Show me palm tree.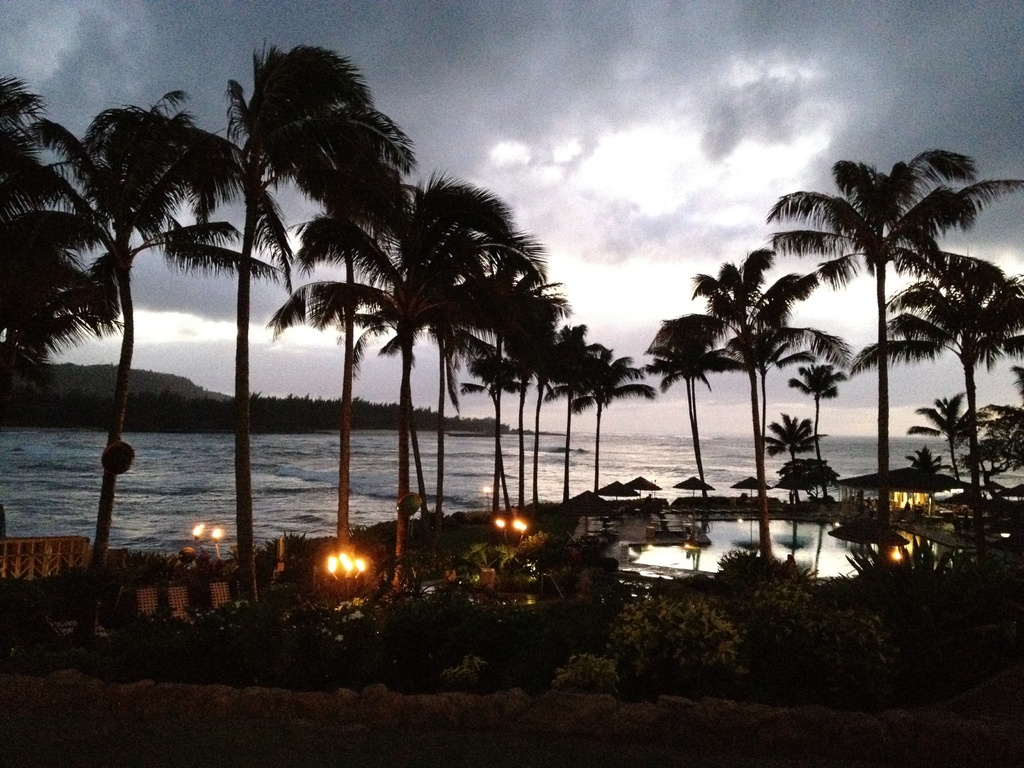
palm tree is here: 0:82:107:541.
